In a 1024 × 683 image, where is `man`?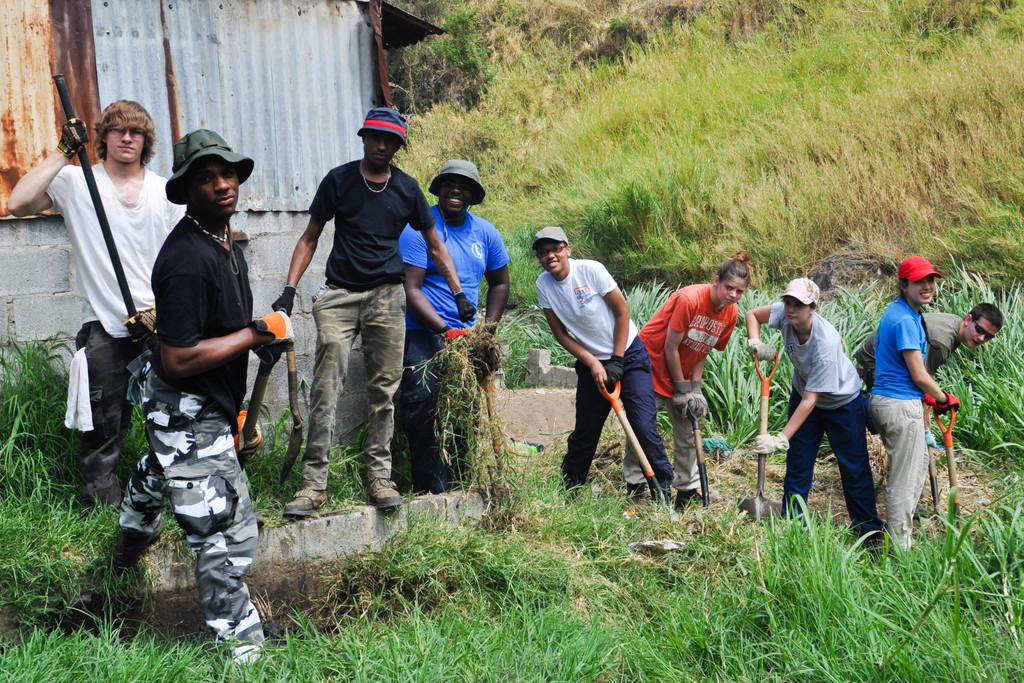
(857,301,1005,476).
